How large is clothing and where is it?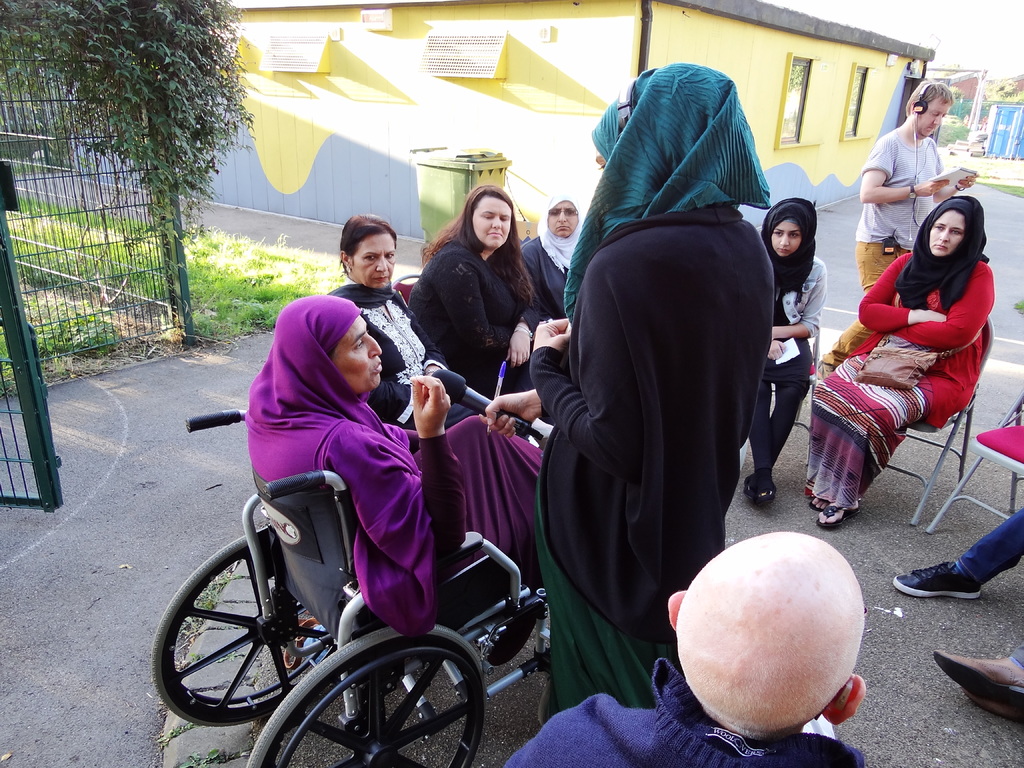
Bounding box: 530,68,808,743.
